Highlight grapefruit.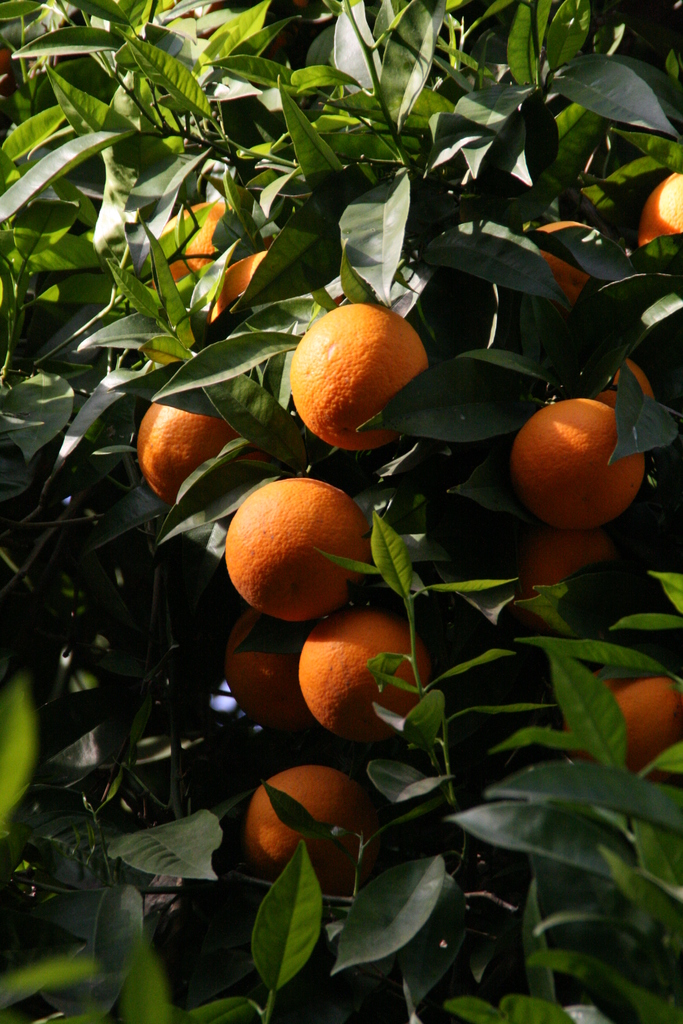
Highlighted region: 288, 619, 435, 734.
